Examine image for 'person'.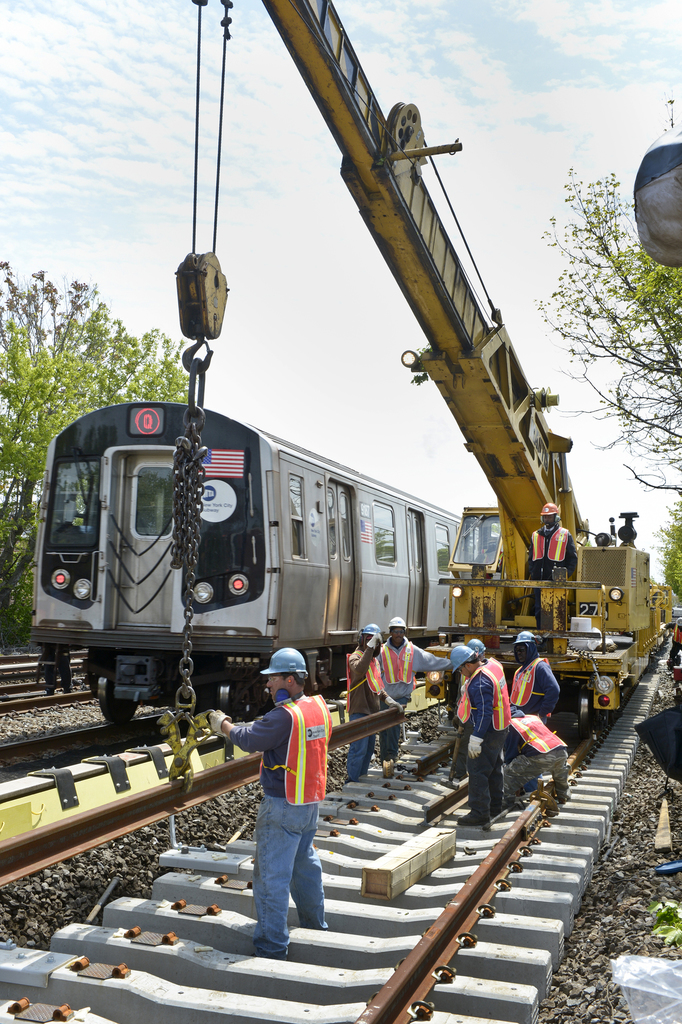
Examination result: rect(467, 629, 503, 765).
